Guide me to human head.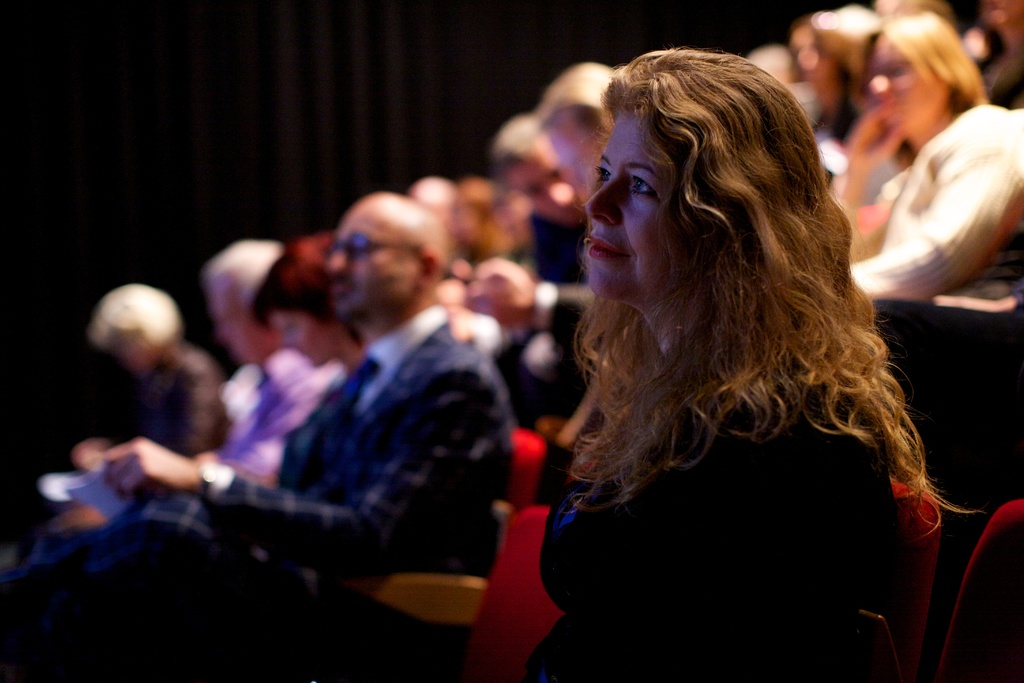
Guidance: 406/178/451/243.
